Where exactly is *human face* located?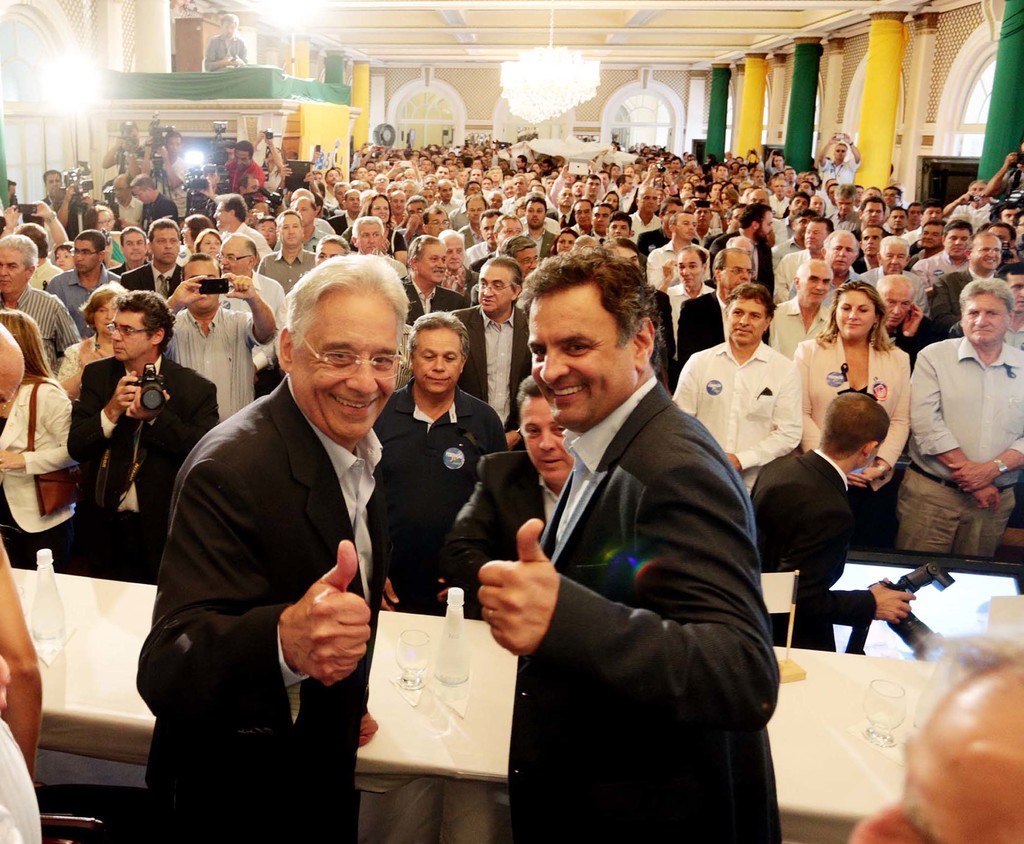
Its bounding box is region(575, 201, 593, 224).
